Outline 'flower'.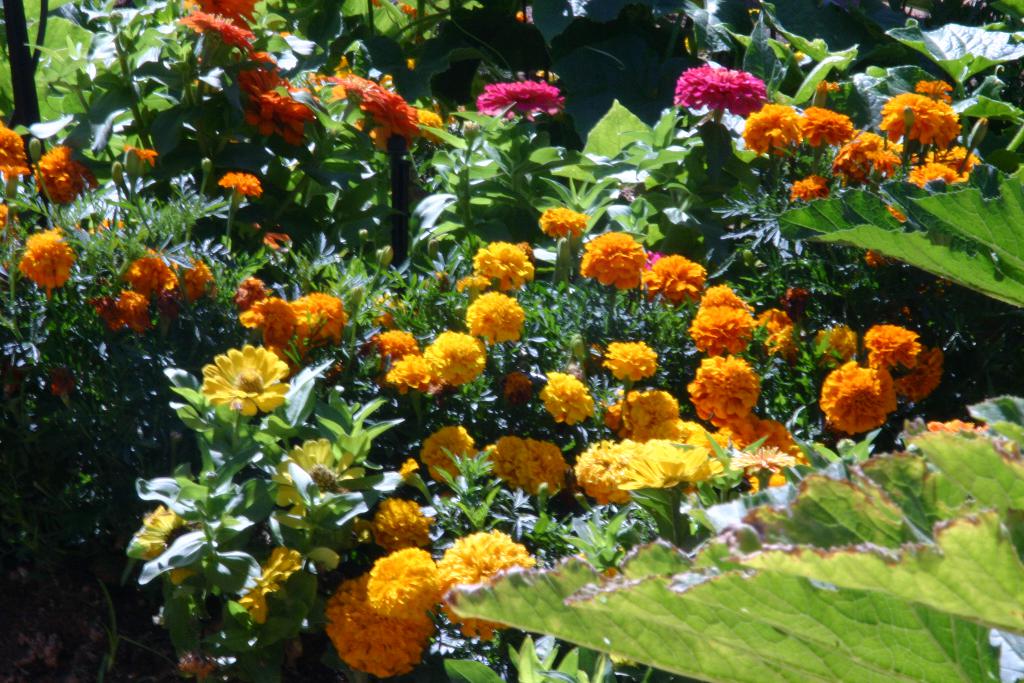
Outline: region(376, 95, 446, 144).
